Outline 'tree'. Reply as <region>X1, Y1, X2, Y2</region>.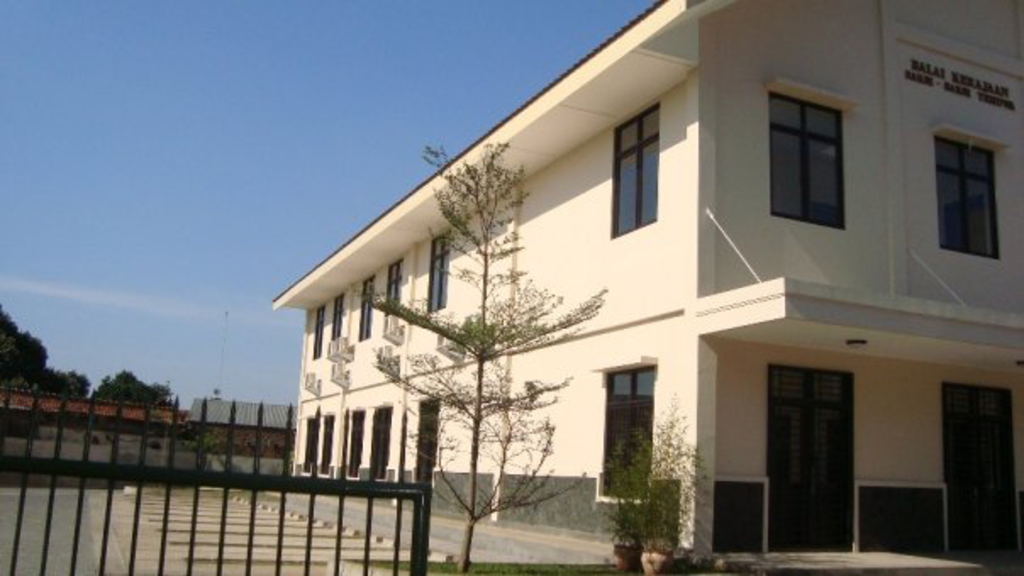
<region>95, 366, 164, 403</region>.
